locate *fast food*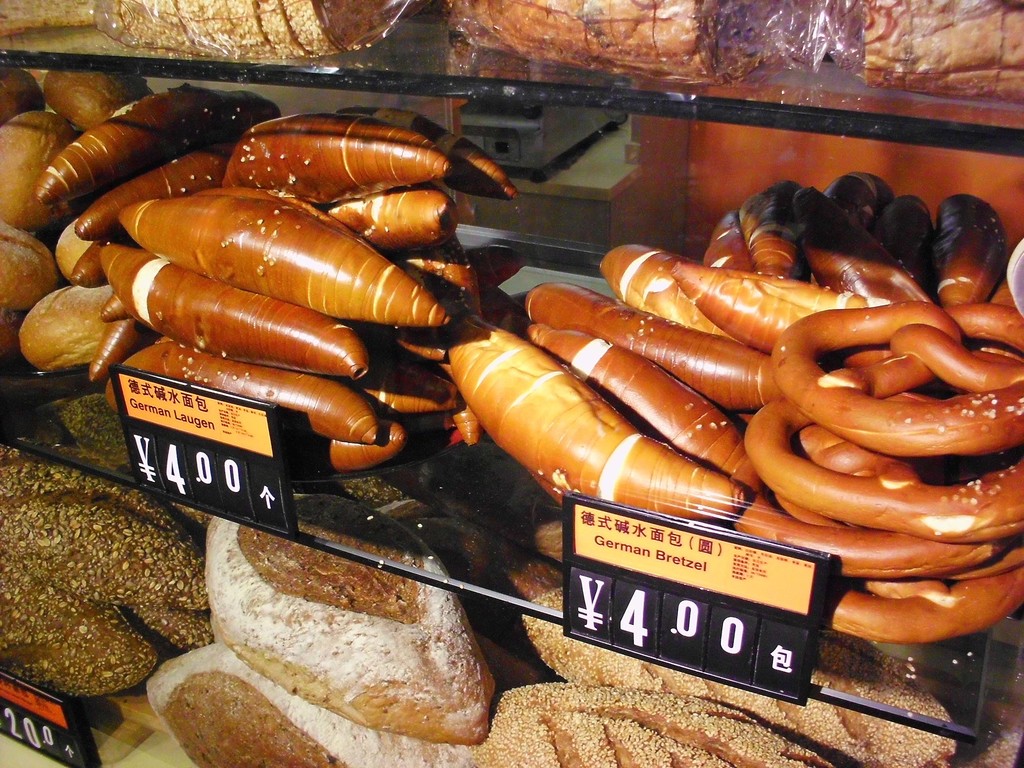
bbox=(147, 644, 472, 767)
